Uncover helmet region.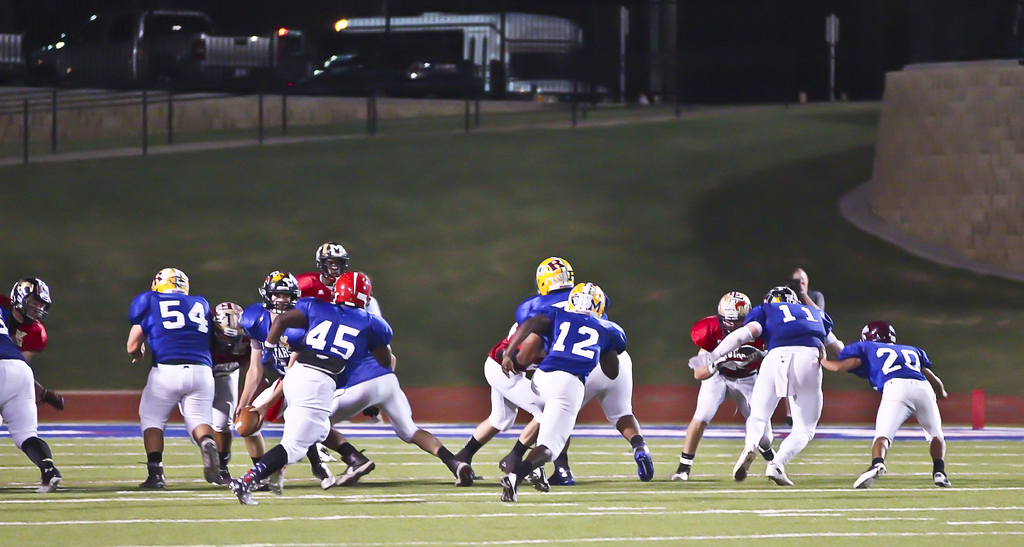
Uncovered: <bbox>318, 243, 348, 274</bbox>.
